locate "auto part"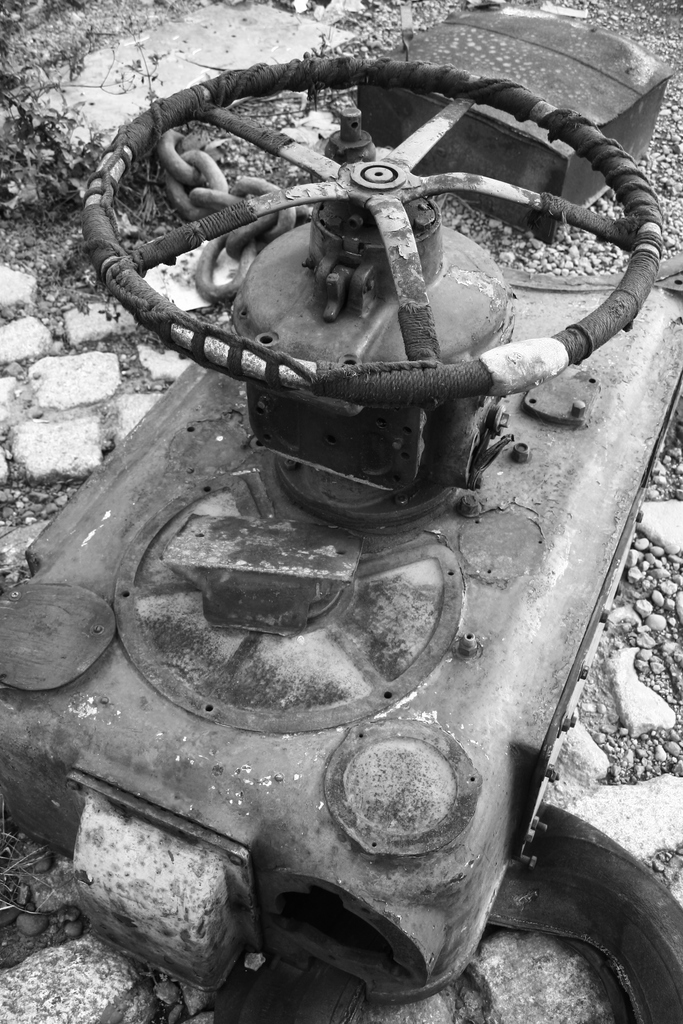
81:50:668:498
